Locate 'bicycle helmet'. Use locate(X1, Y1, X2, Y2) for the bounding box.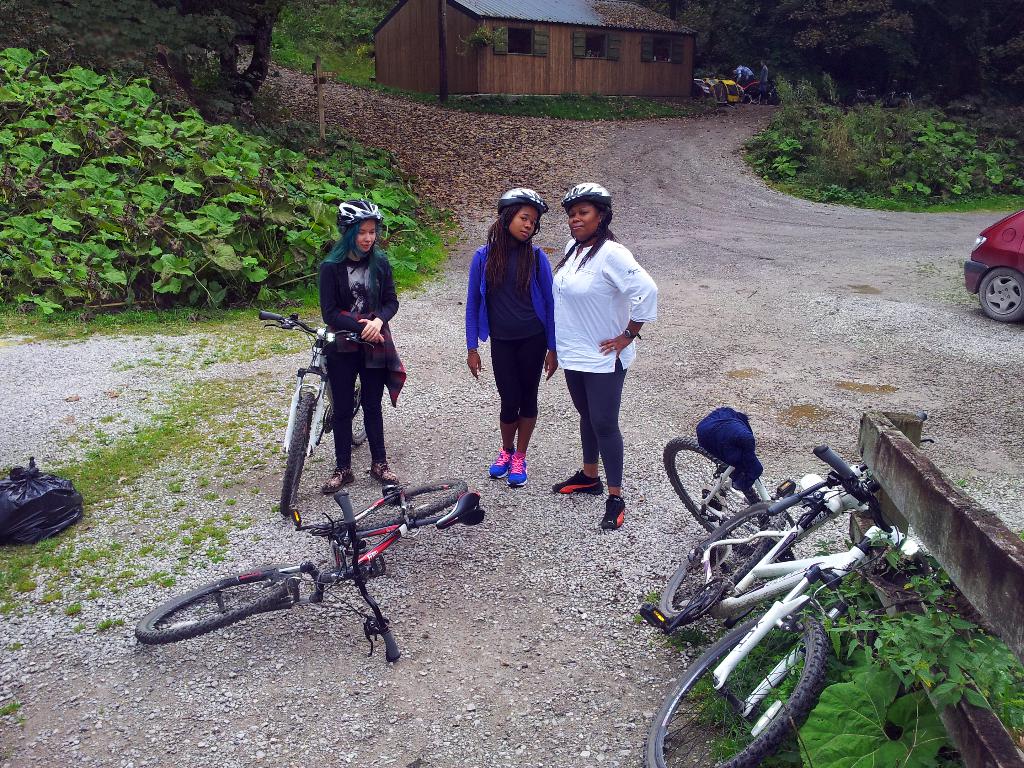
locate(563, 182, 612, 209).
